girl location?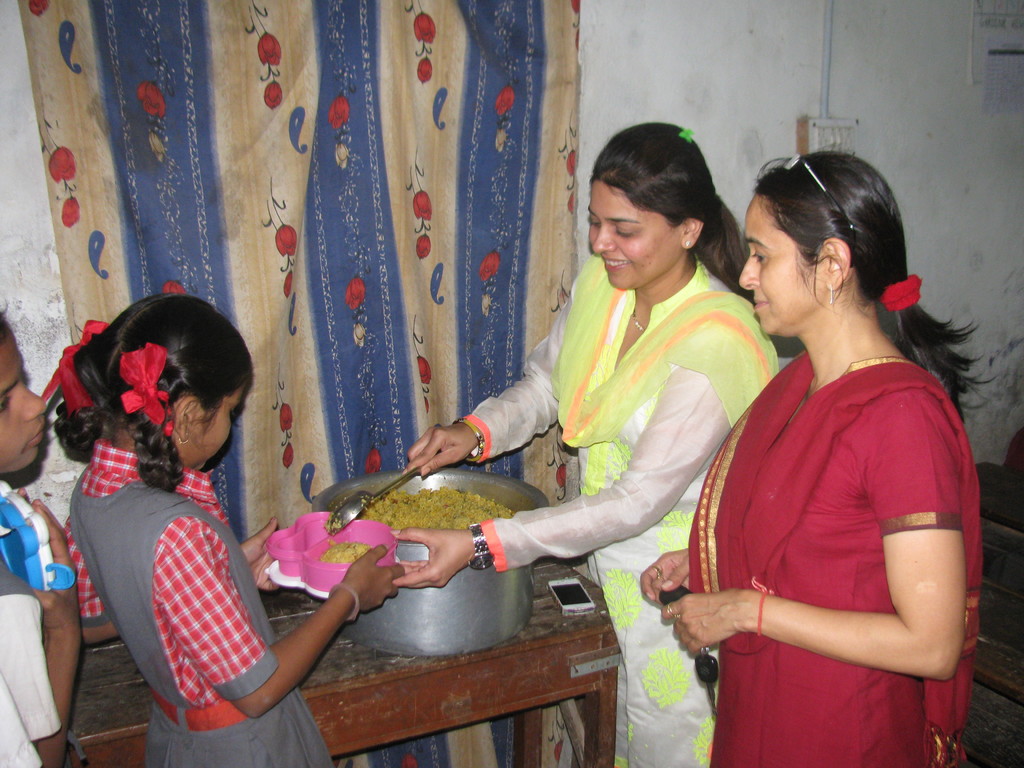
<box>38,275,405,767</box>
